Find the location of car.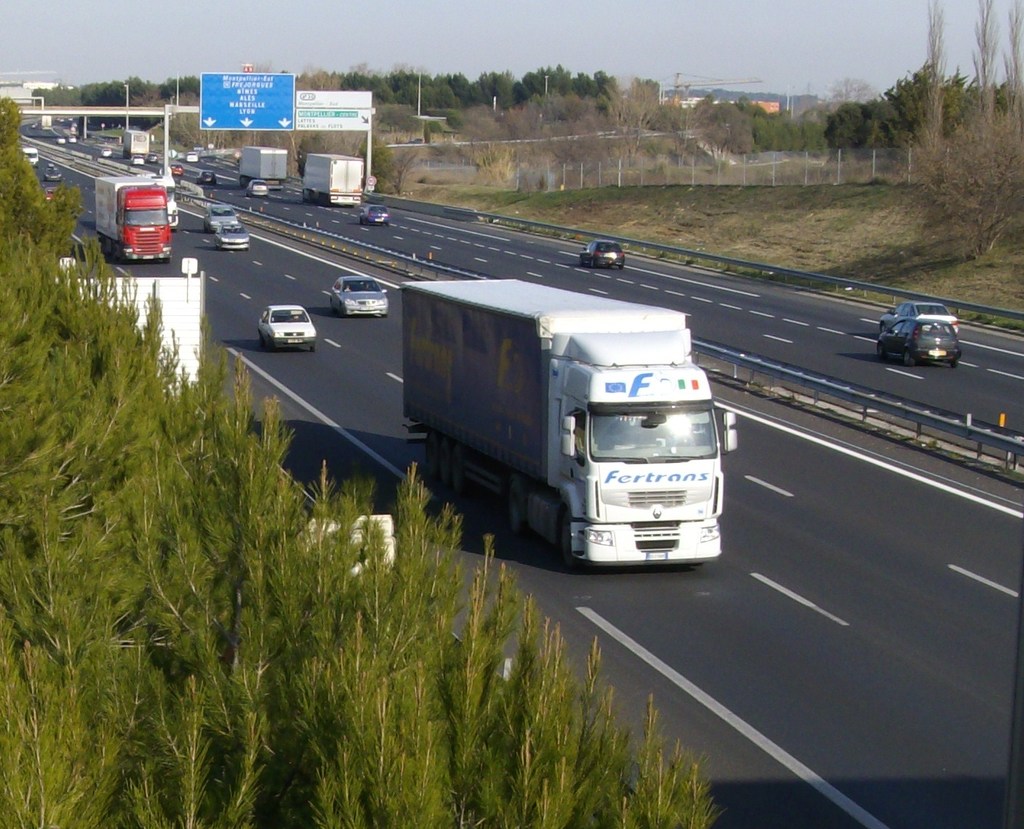
Location: 884:303:951:329.
